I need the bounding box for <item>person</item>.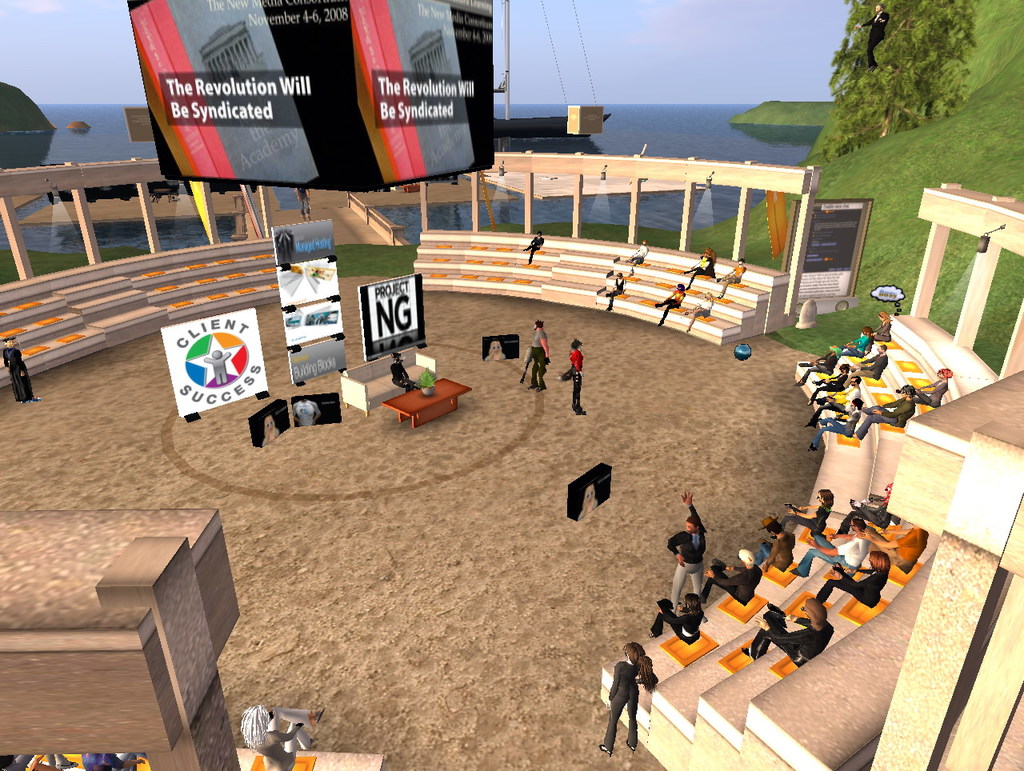
Here it is: detection(869, 520, 926, 567).
